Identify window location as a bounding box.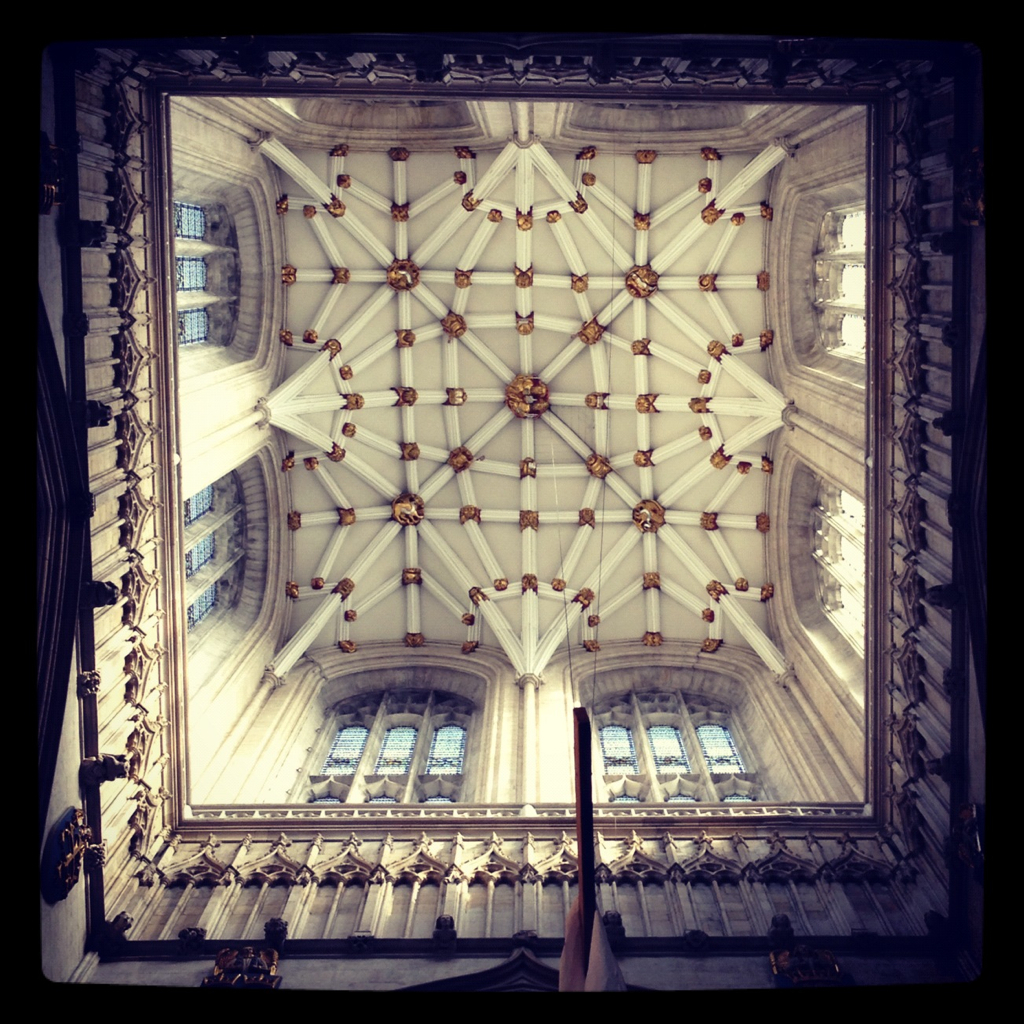
crop(772, 451, 870, 722).
